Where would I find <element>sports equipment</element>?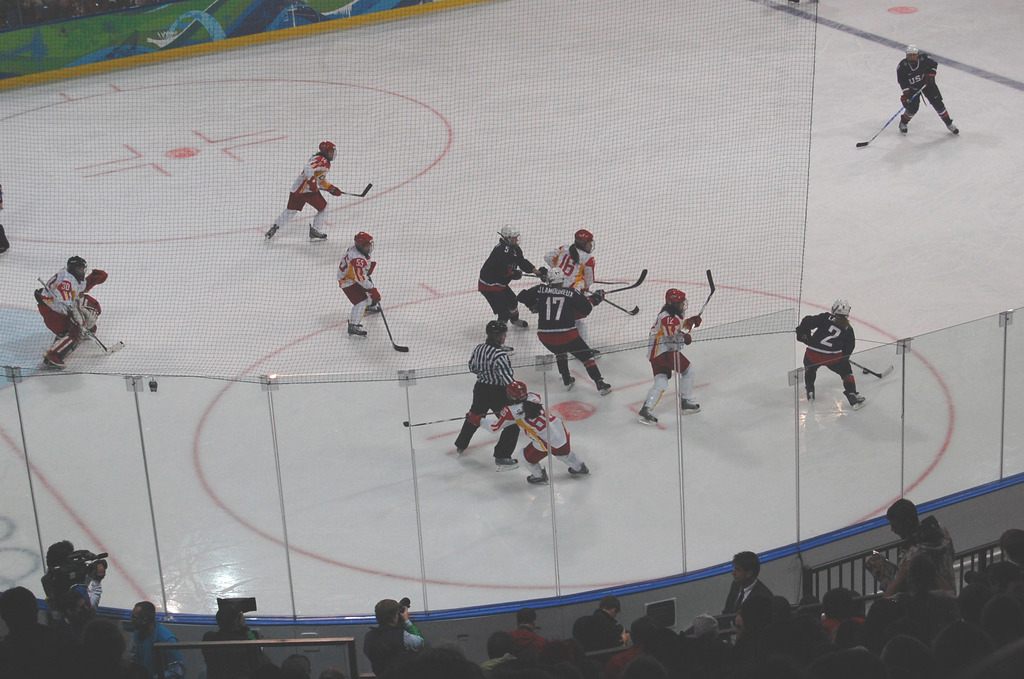
At [857,79,928,147].
